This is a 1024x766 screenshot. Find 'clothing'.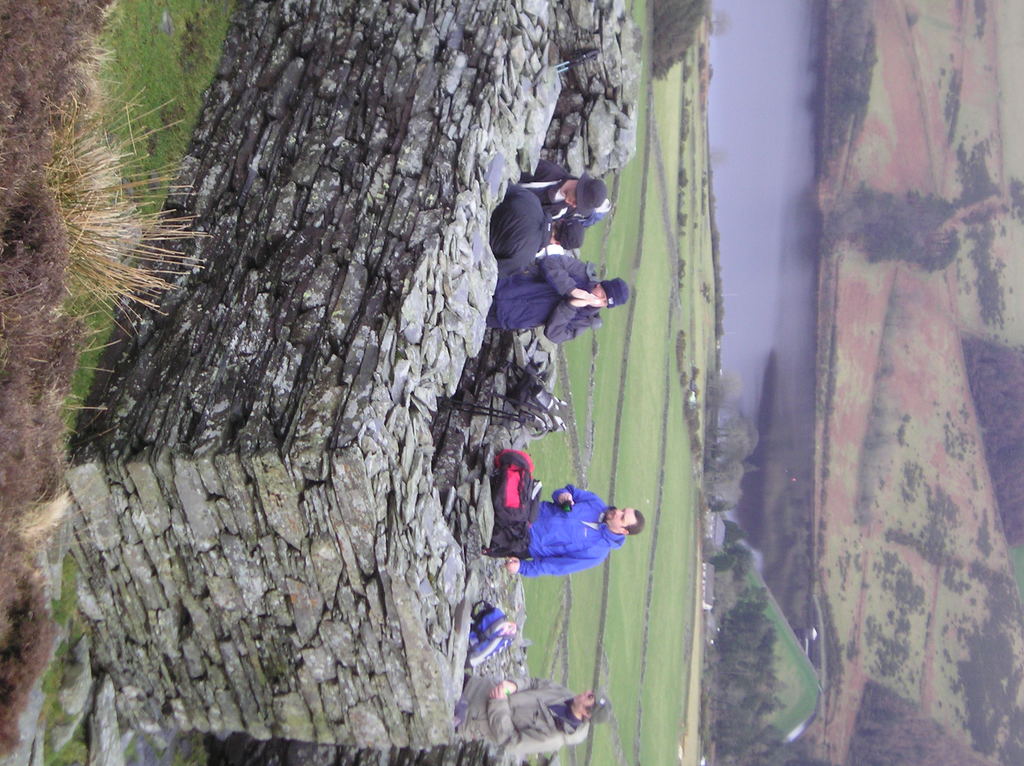
Bounding box: BBox(478, 171, 582, 255).
